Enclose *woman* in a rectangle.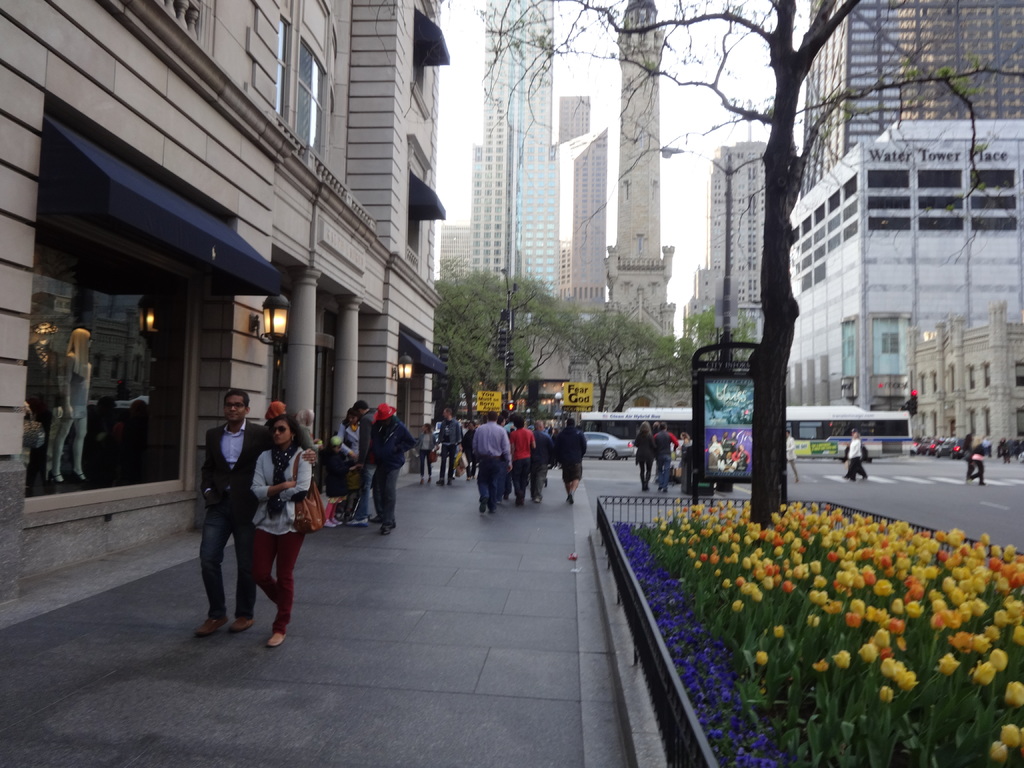
[415,423,437,486].
